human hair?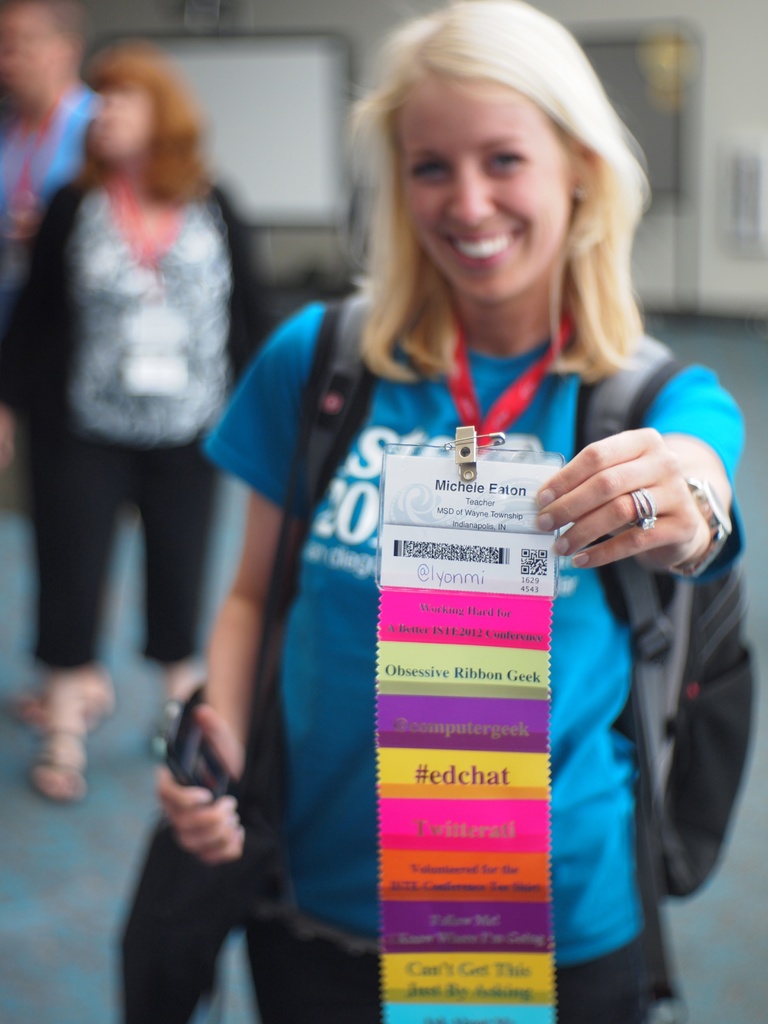
{"x1": 79, "y1": 30, "x2": 216, "y2": 196}
